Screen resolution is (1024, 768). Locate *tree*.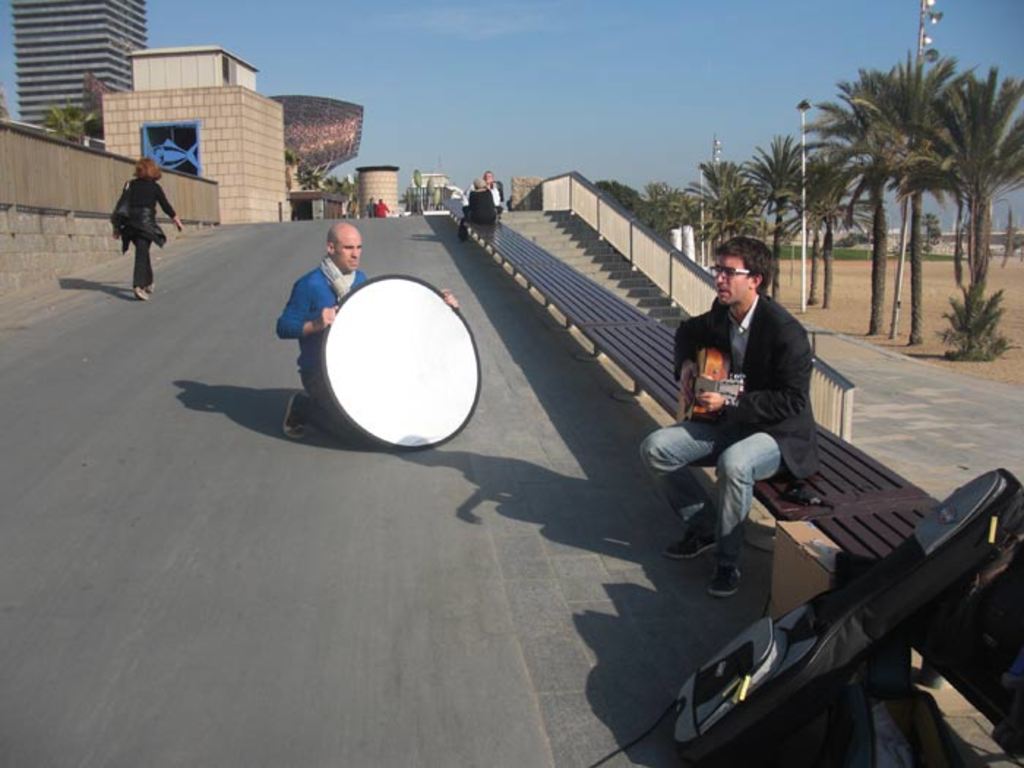
{"x1": 879, "y1": 61, "x2": 1023, "y2": 358}.
